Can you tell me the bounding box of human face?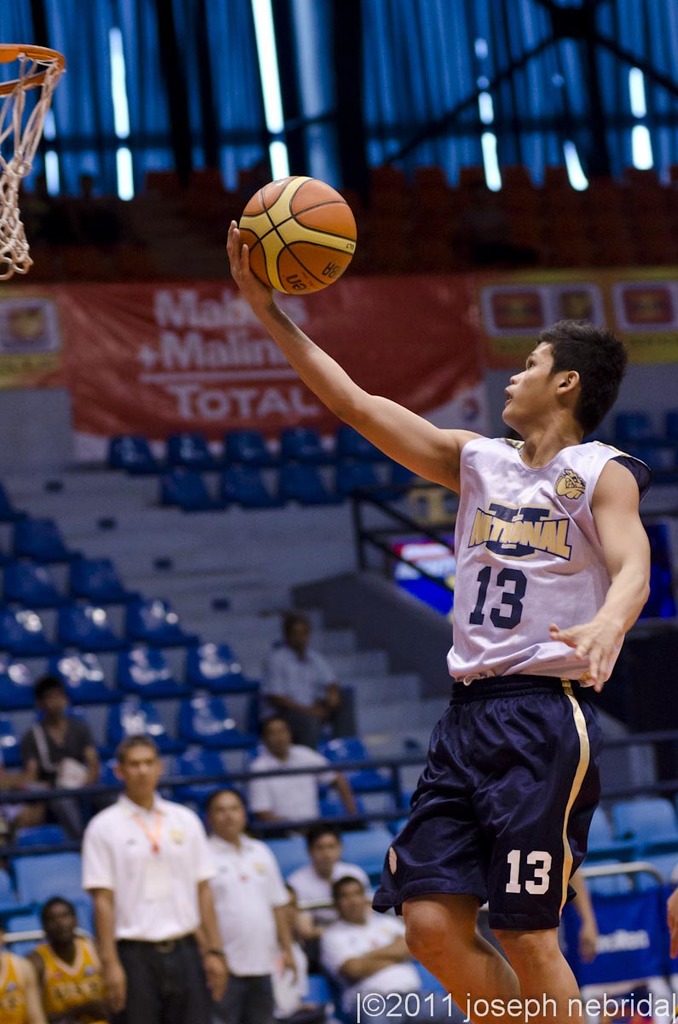
bbox=(121, 746, 154, 799).
